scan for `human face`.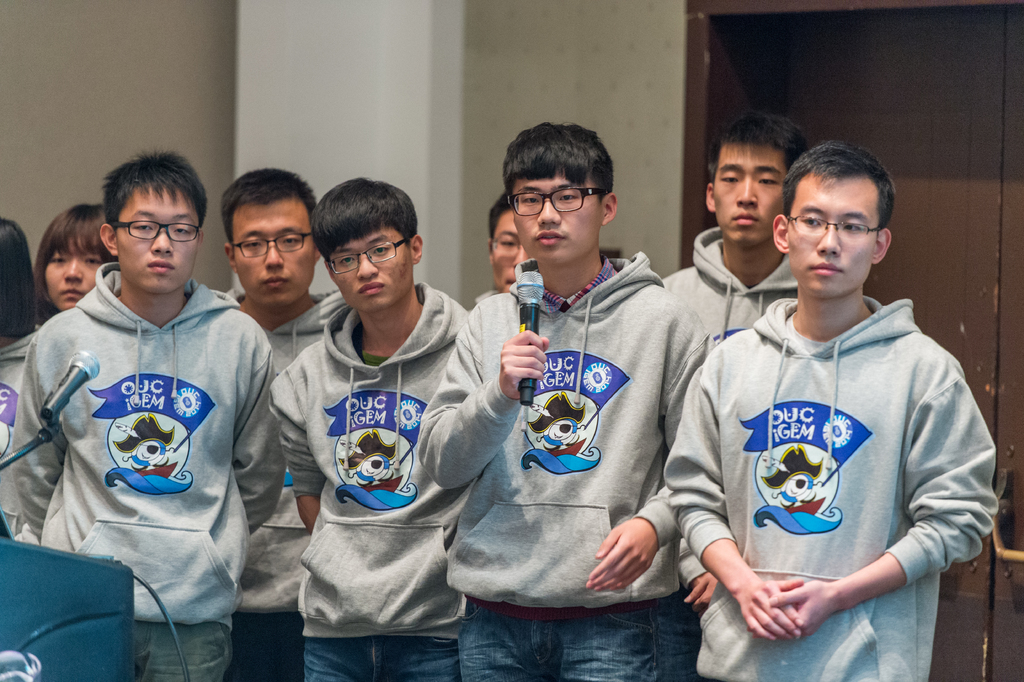
Scan result: [left=234, top=200, right=319, bottom=308].
